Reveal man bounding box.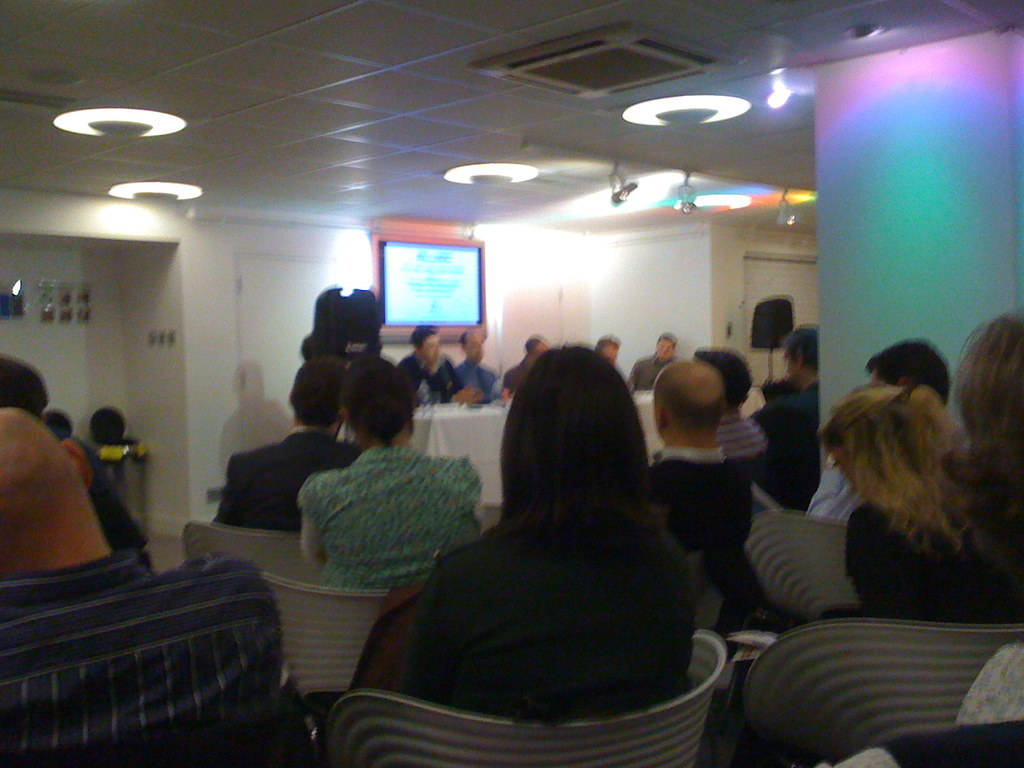
Revealed: x1=0 y1=410 x2=292 y2=767.
